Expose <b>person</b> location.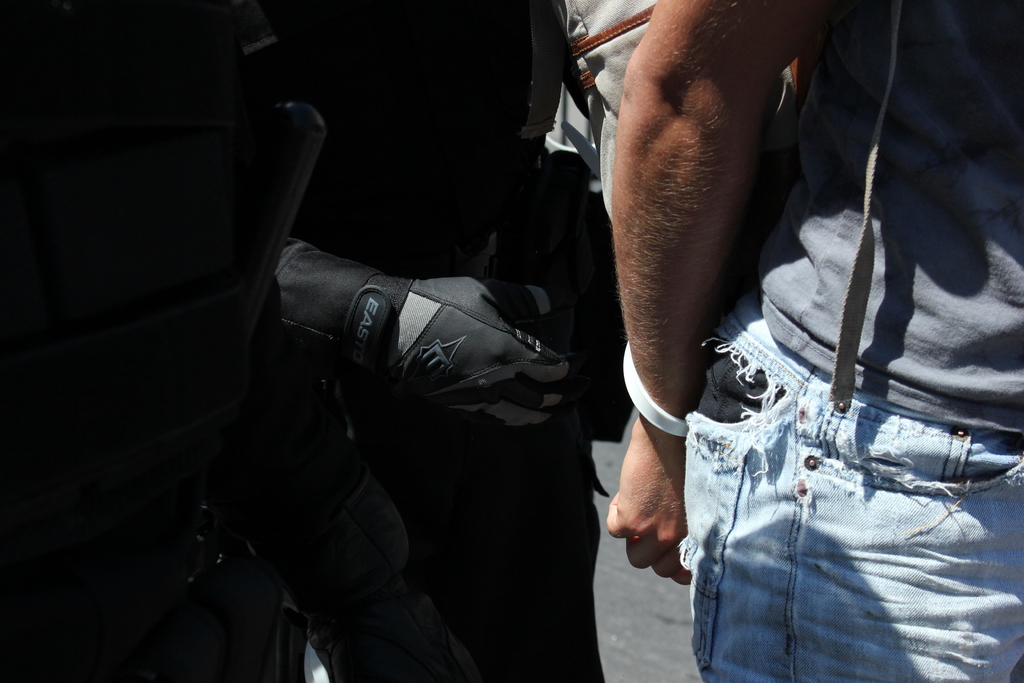
Exposed at (556, 0, 1002, 680).
